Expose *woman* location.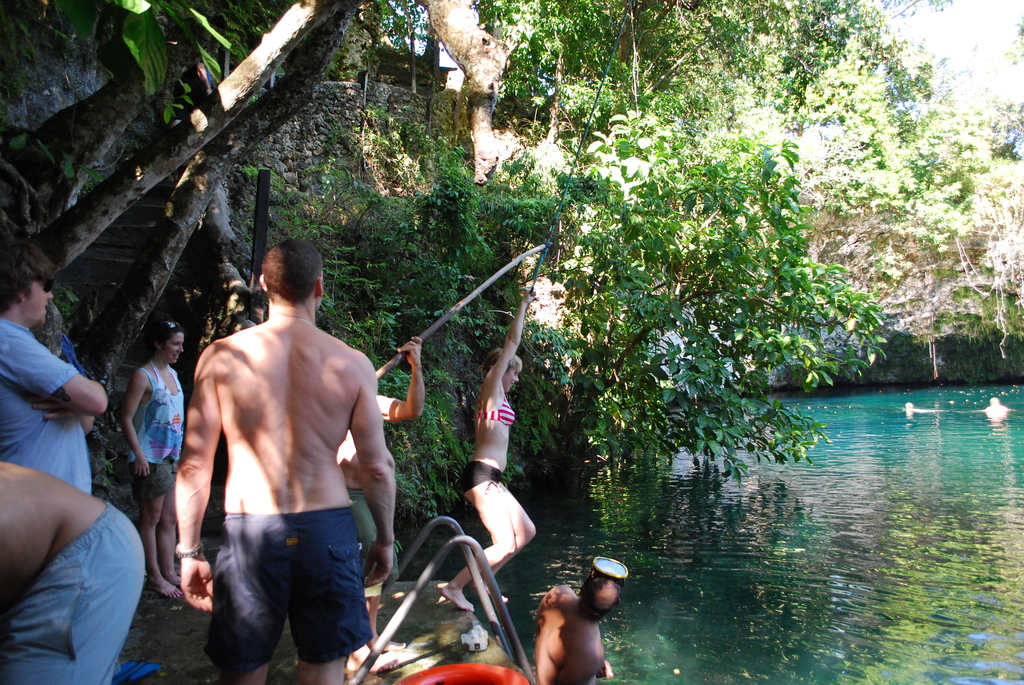
Exposed at box(120, 317, 188, 599).
